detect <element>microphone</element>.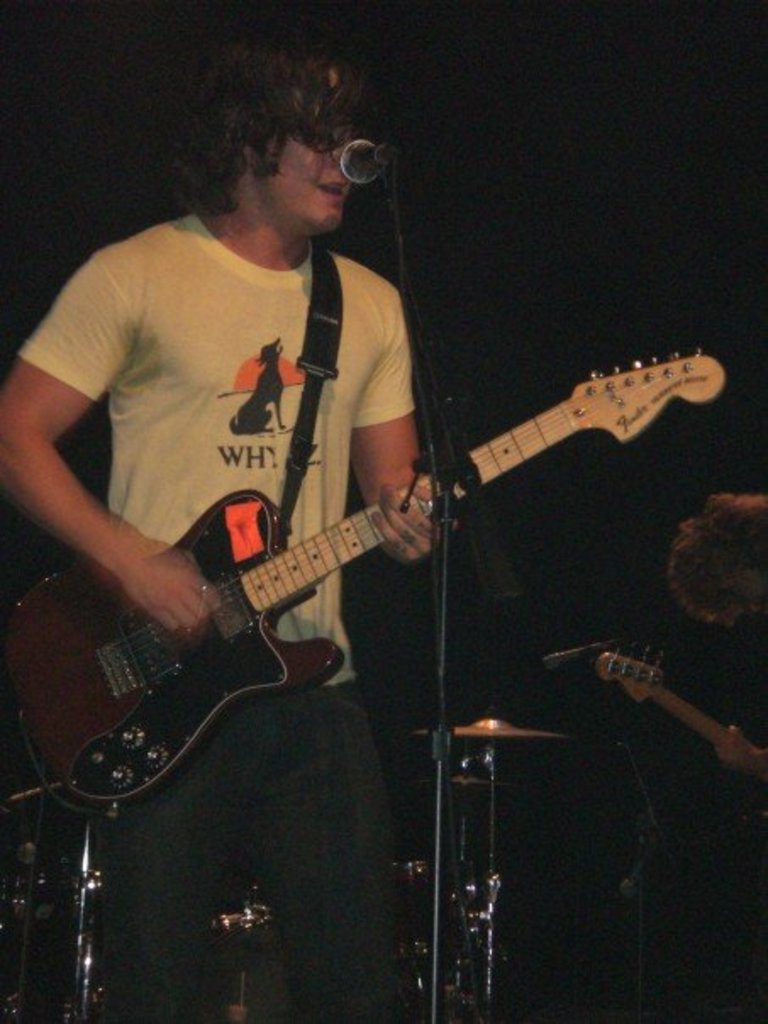
Detected at bbox(334, 136, 395, 193).
